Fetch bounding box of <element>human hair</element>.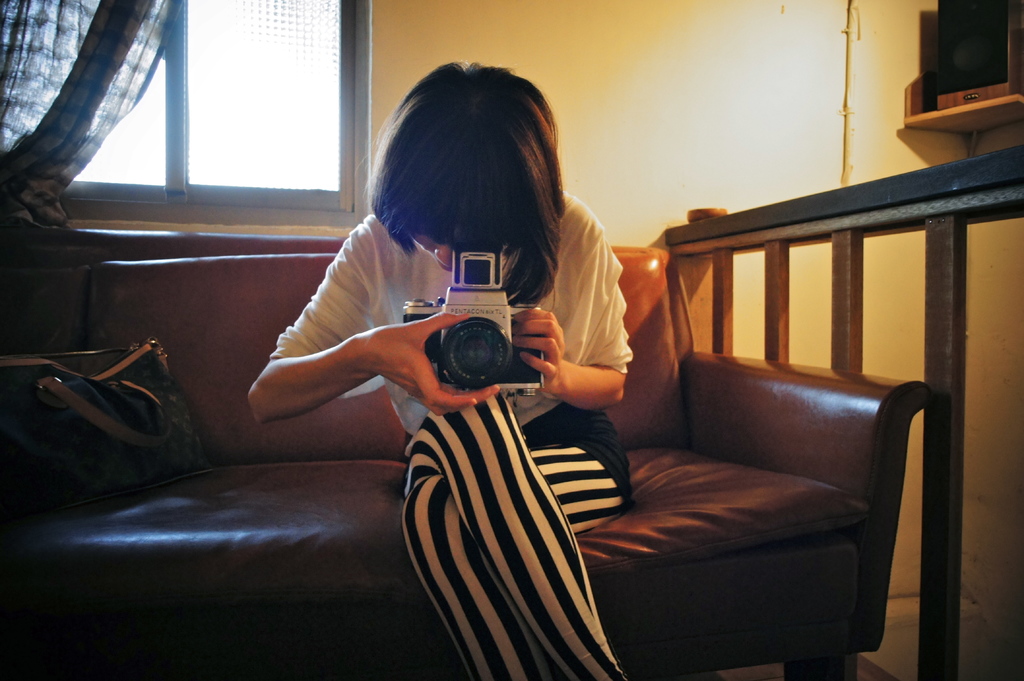
Bbox: bbox=(367, 63, 588, 289).
